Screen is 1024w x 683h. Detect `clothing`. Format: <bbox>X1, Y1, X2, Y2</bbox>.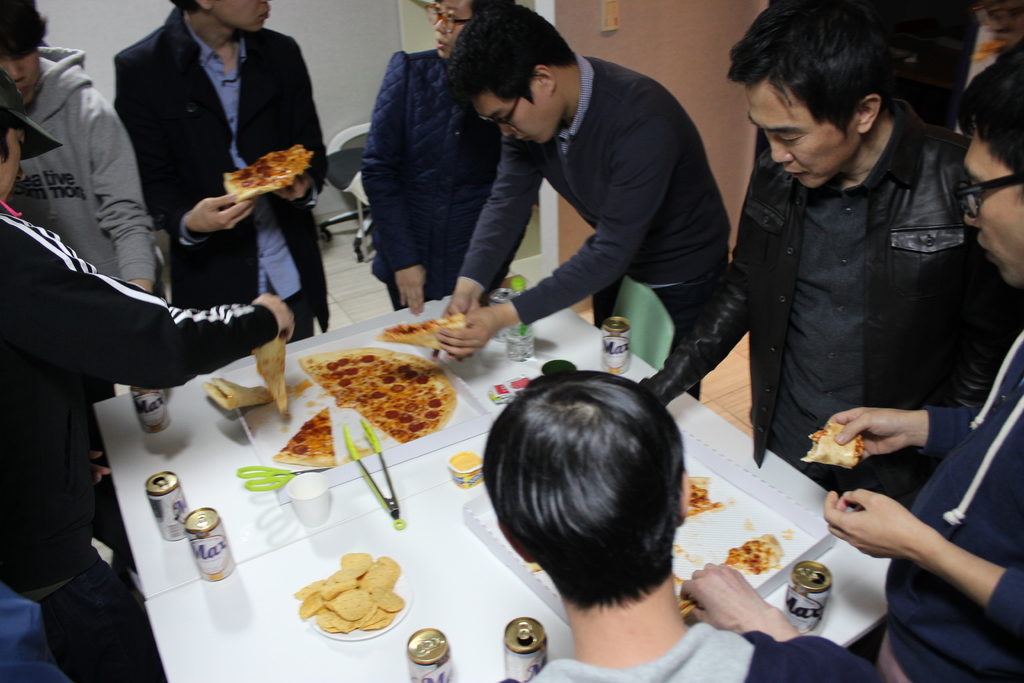
<bbox>719, 63, 1009, 516</bbox>.
